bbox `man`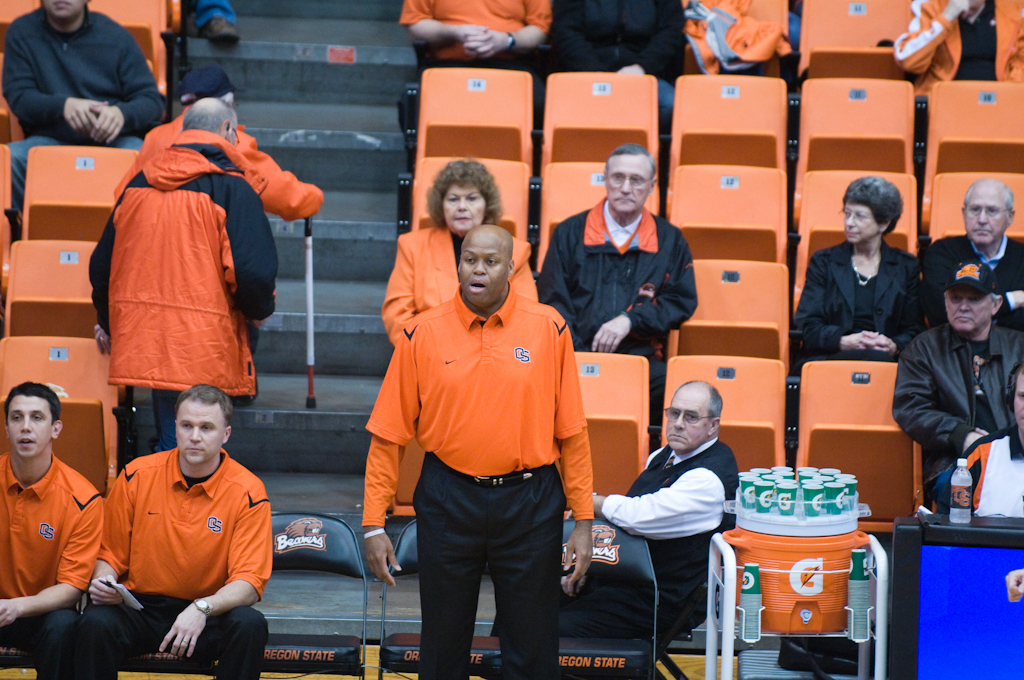
[x1=919, y1=180, x2=1023, y2=367]
